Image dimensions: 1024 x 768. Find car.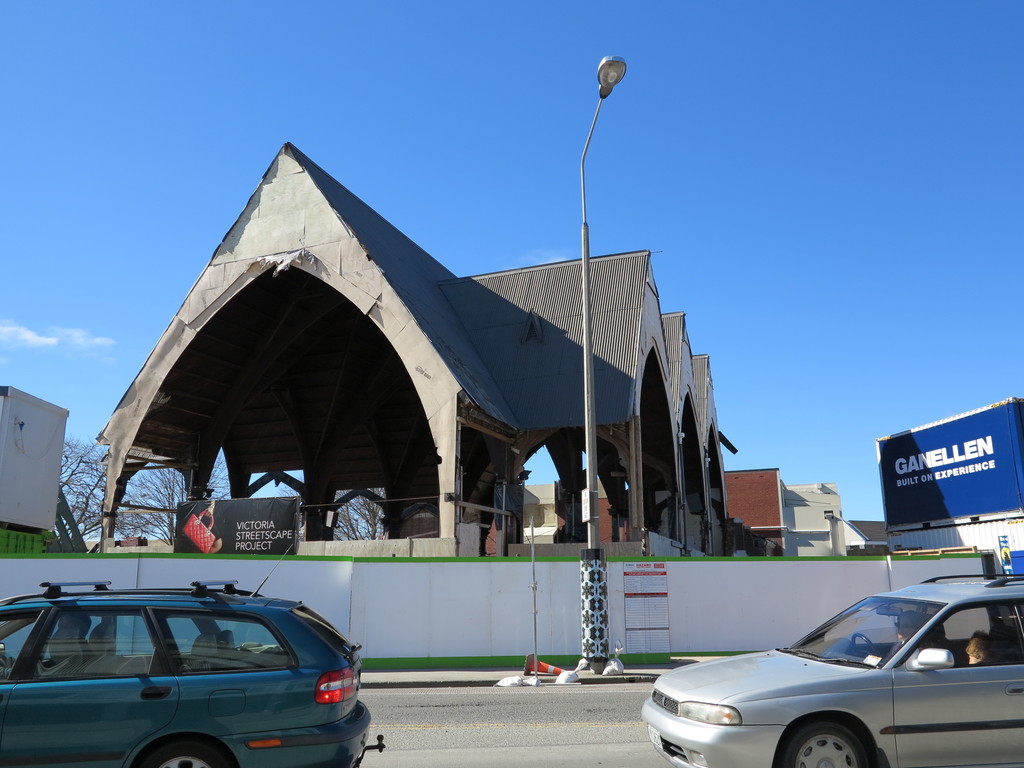
<region>641, 573, 1023, 767</region>.
